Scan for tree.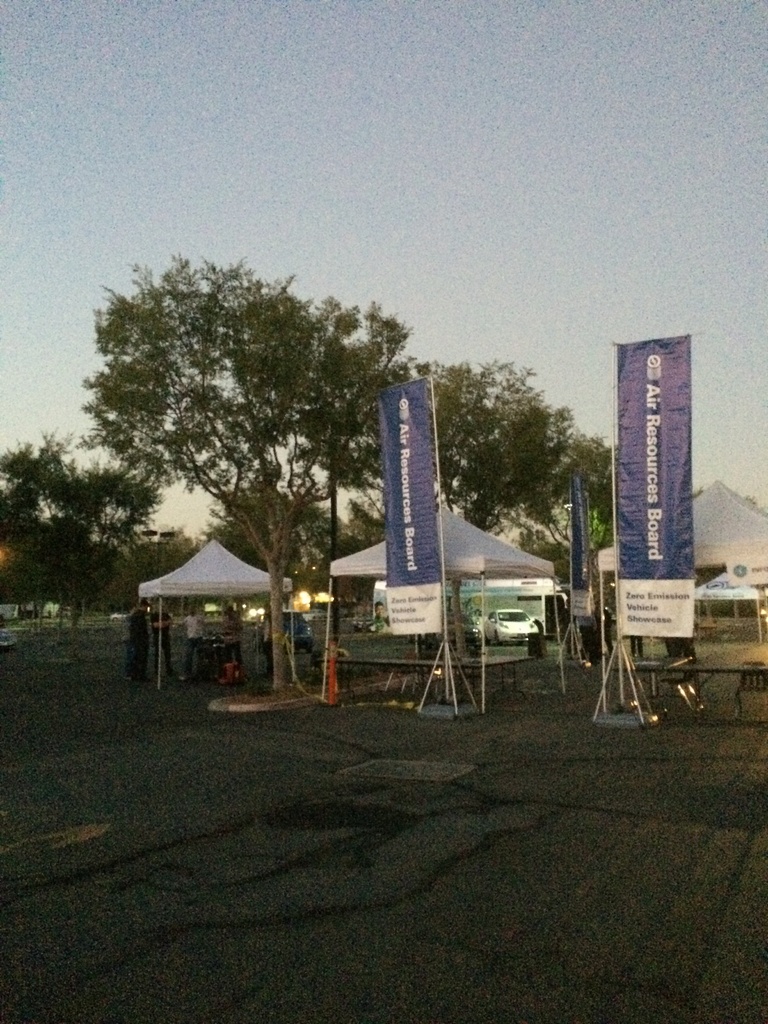
Scan result: box=[394, 342, 605, 598].
